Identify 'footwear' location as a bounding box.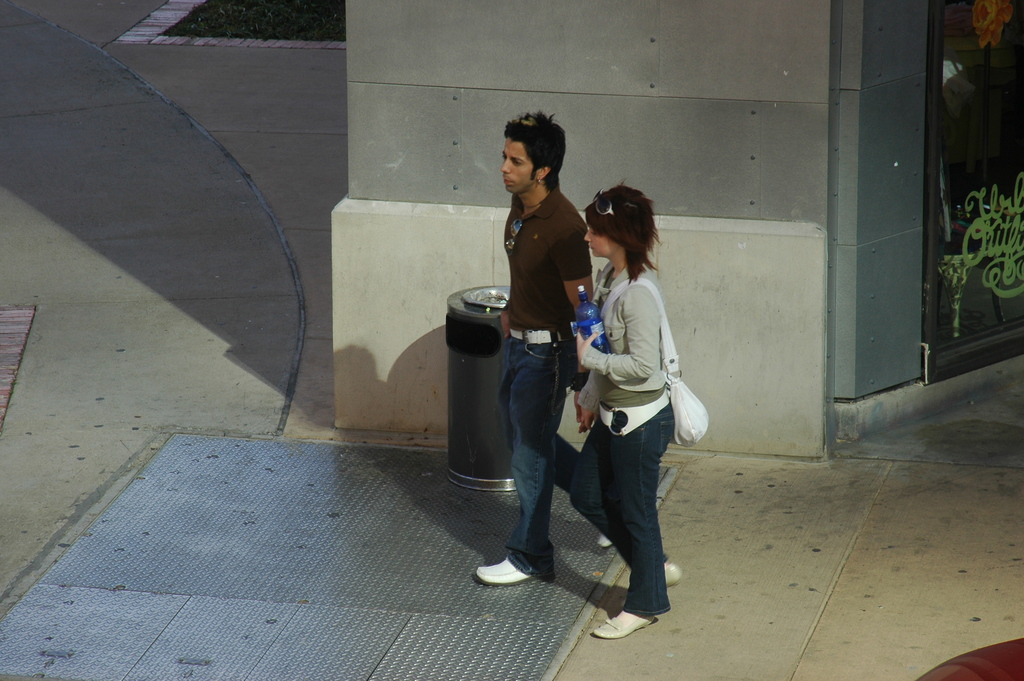
locate(666, 561, 683, 587).
